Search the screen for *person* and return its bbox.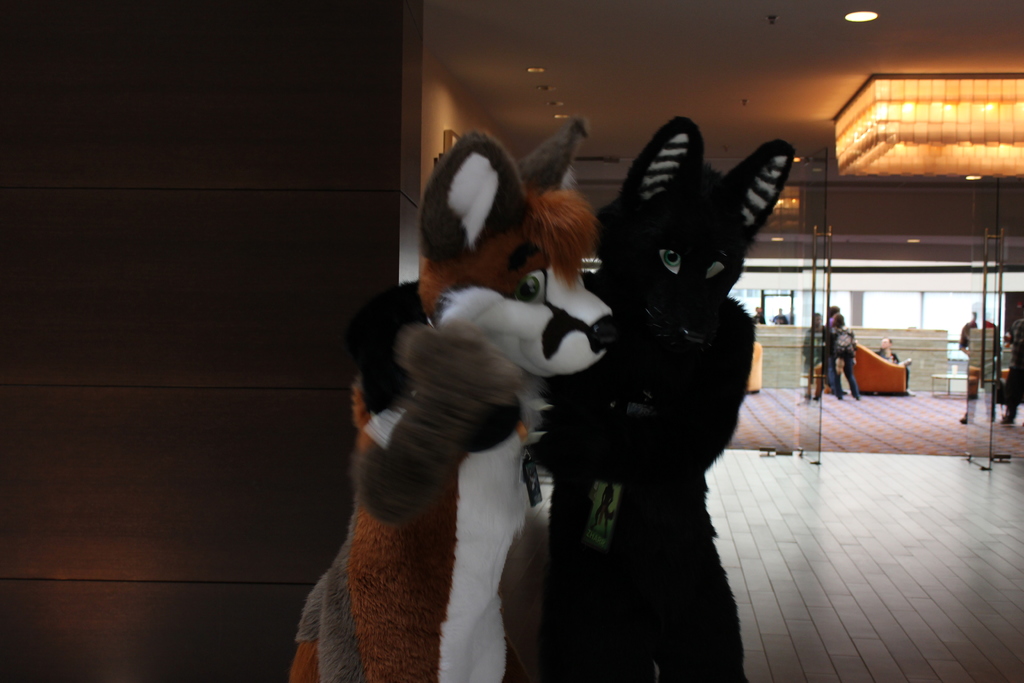
Found: 753:306:766:320.
